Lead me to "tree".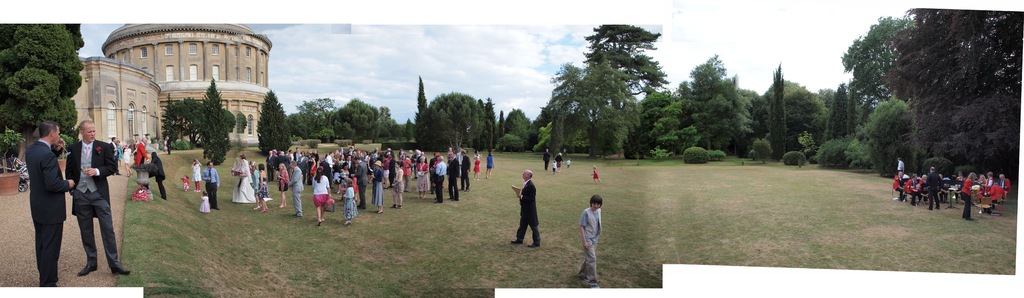
Lead to select_region(488, 98, 497, 140).
